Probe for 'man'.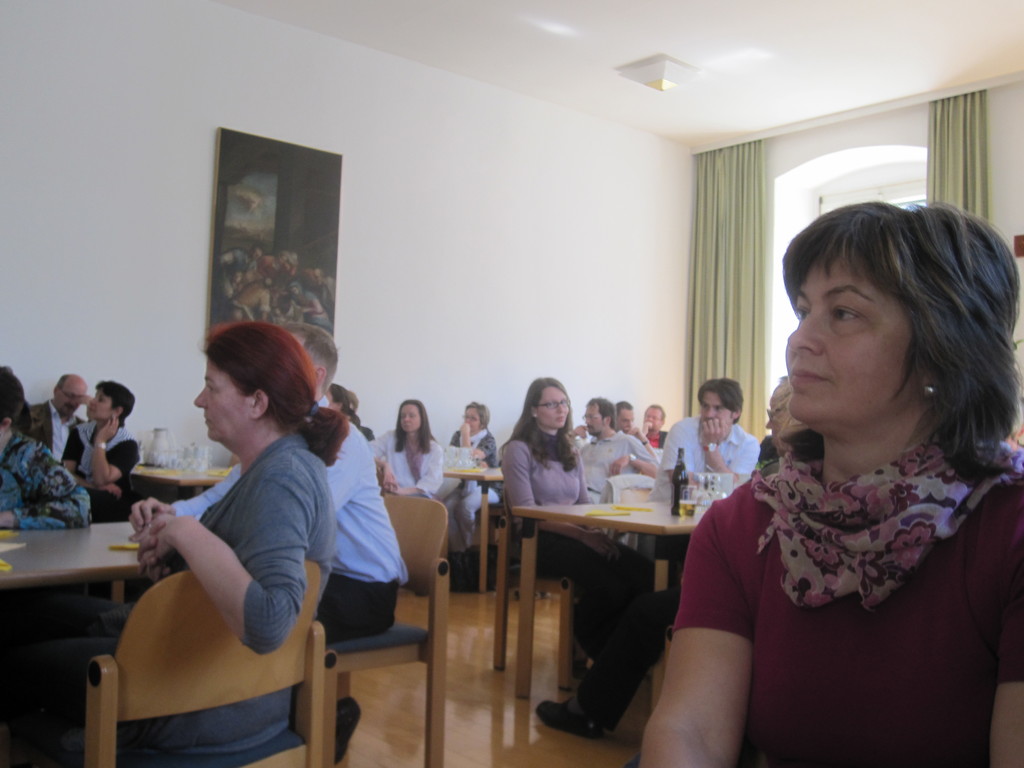
Probe result: BBox(132, 321, 410, 767).
